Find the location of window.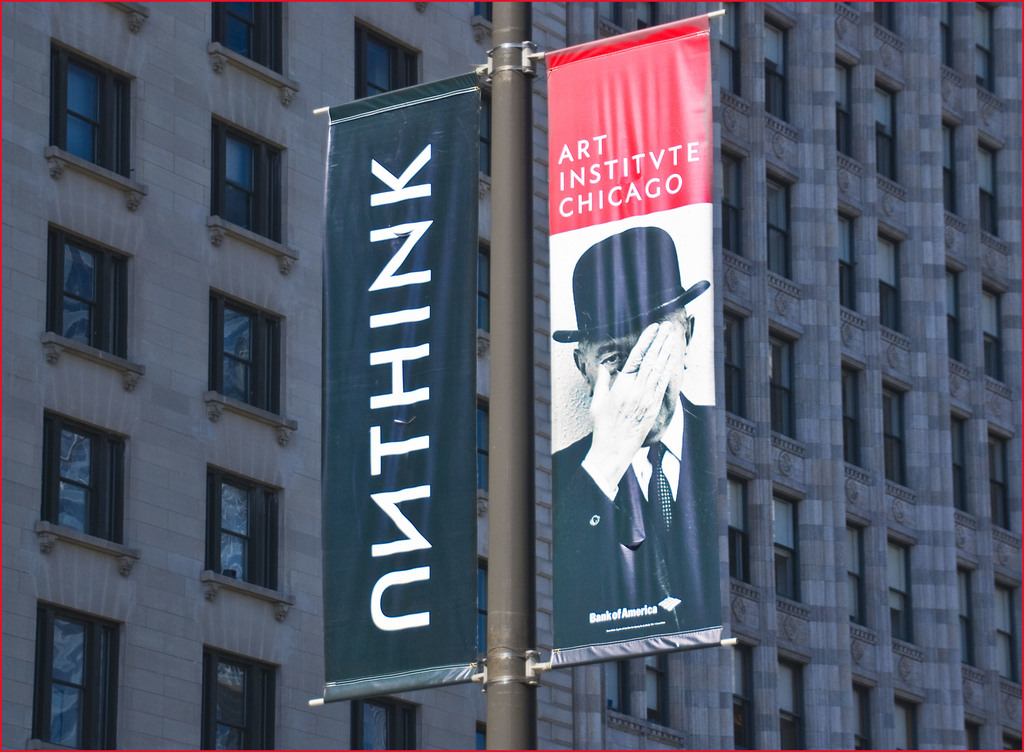
Location: <box>764,0,797,124</box>.
